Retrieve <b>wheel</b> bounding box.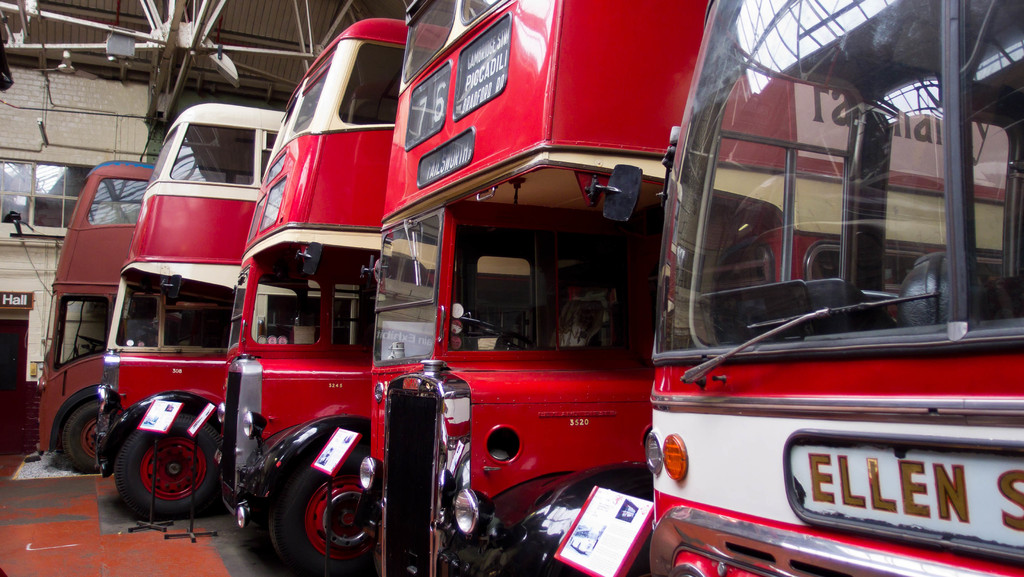
Bounding box: left=116, top=417, right=220, bottom=518.
